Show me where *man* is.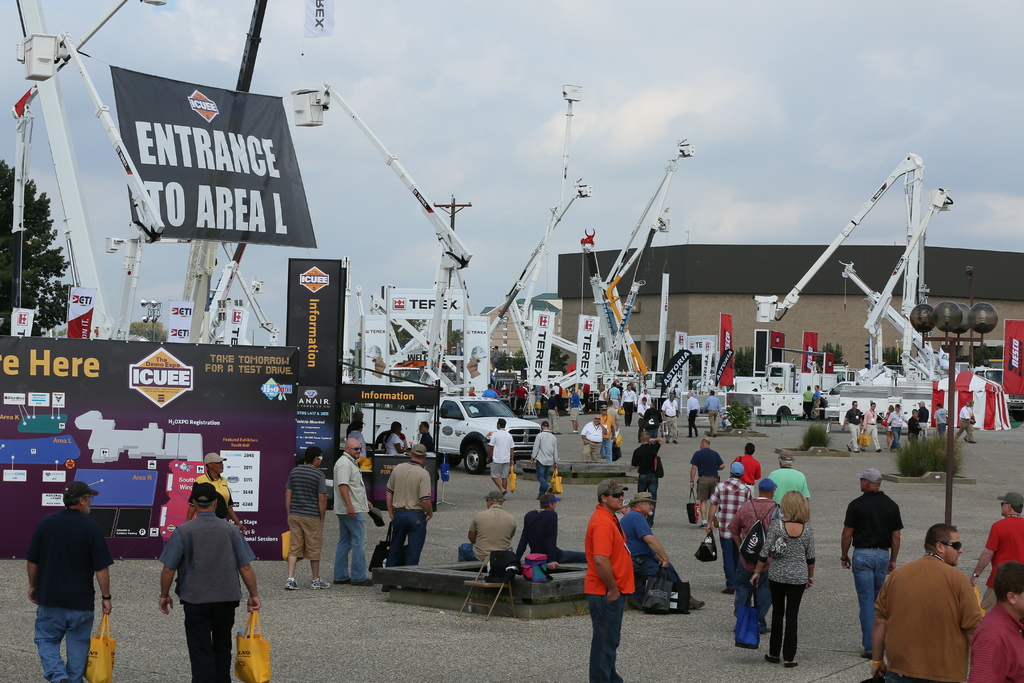
*man* is at (x1=835, y1=466, x2=900, y2=650).
